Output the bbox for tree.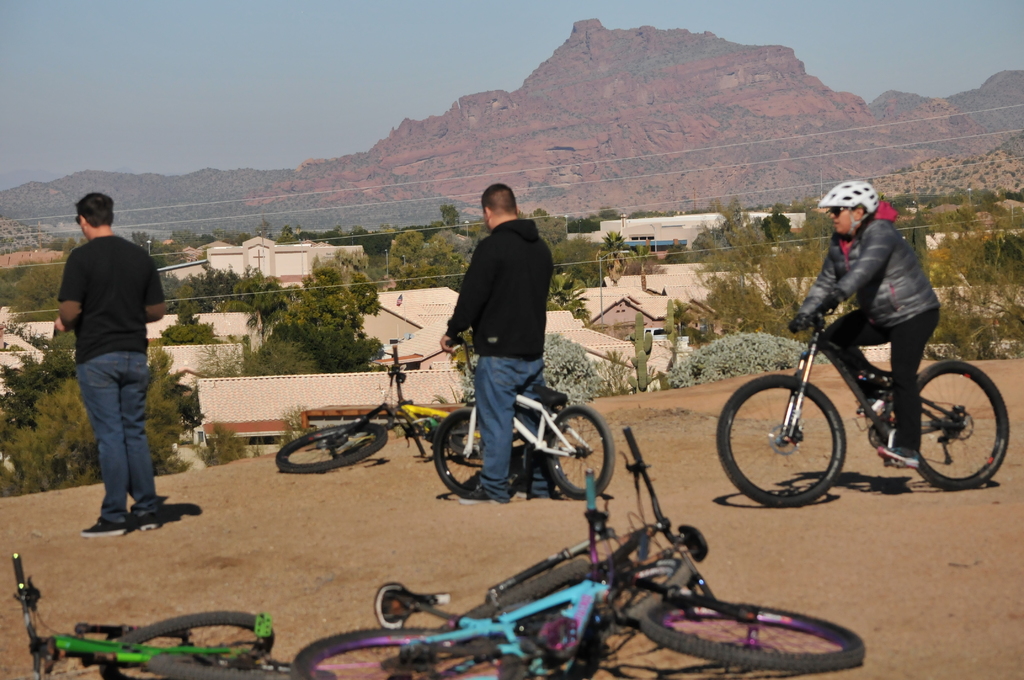
bbox=[623, 243, 657, 290].
